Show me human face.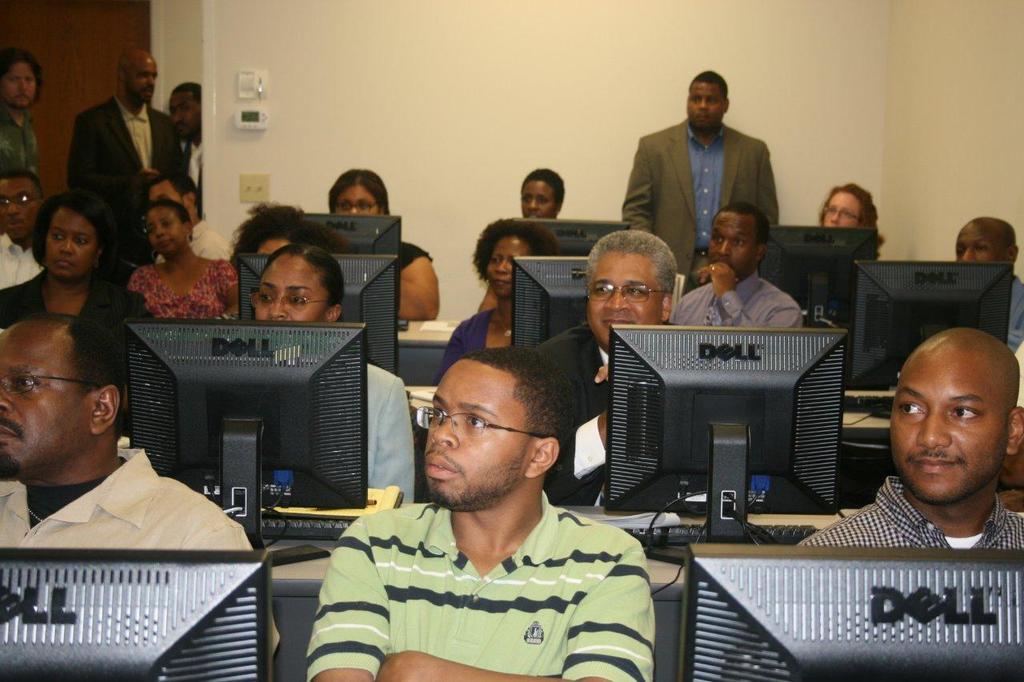
human face is here: l=129, t=54, r=161, b=107.
